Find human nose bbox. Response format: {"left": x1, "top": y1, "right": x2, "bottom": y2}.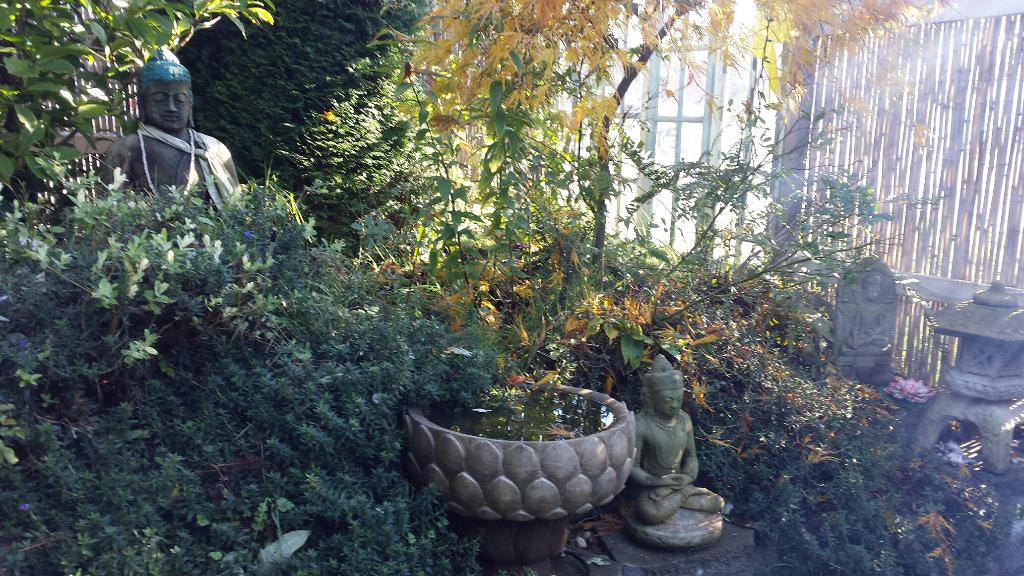
{"left": 669, "top": 402, "right": 681, "bottom": 408}.
